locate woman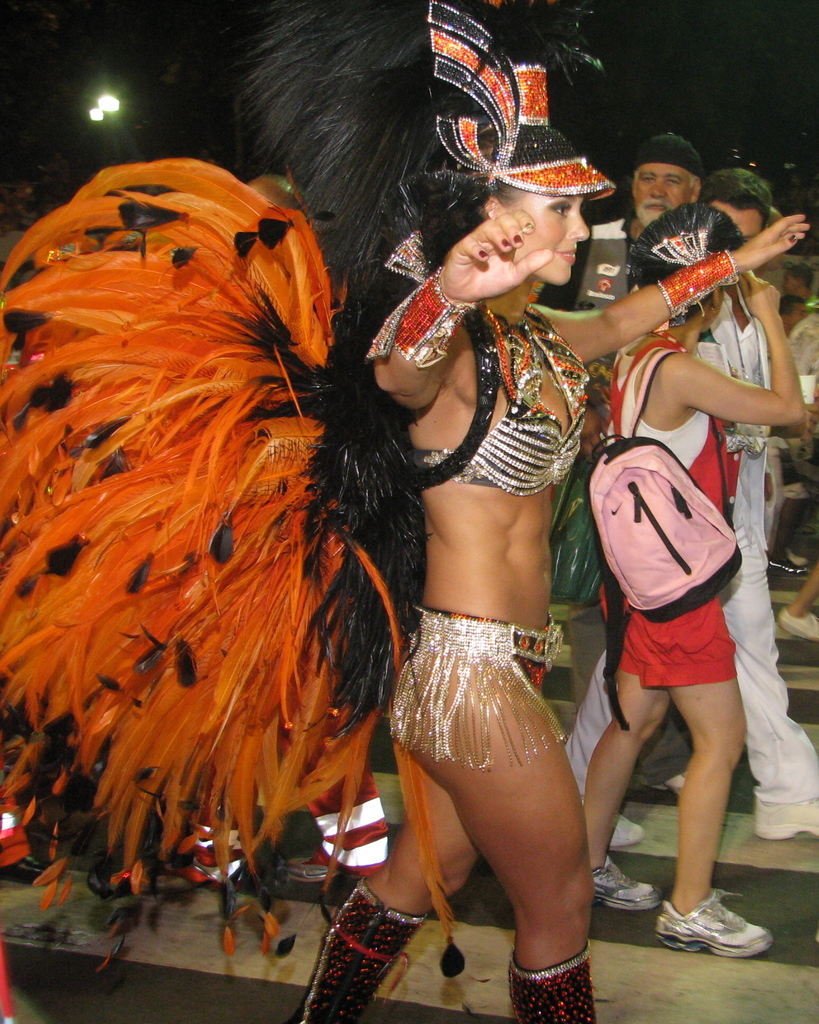
locate(574, 205, 797, 956)
